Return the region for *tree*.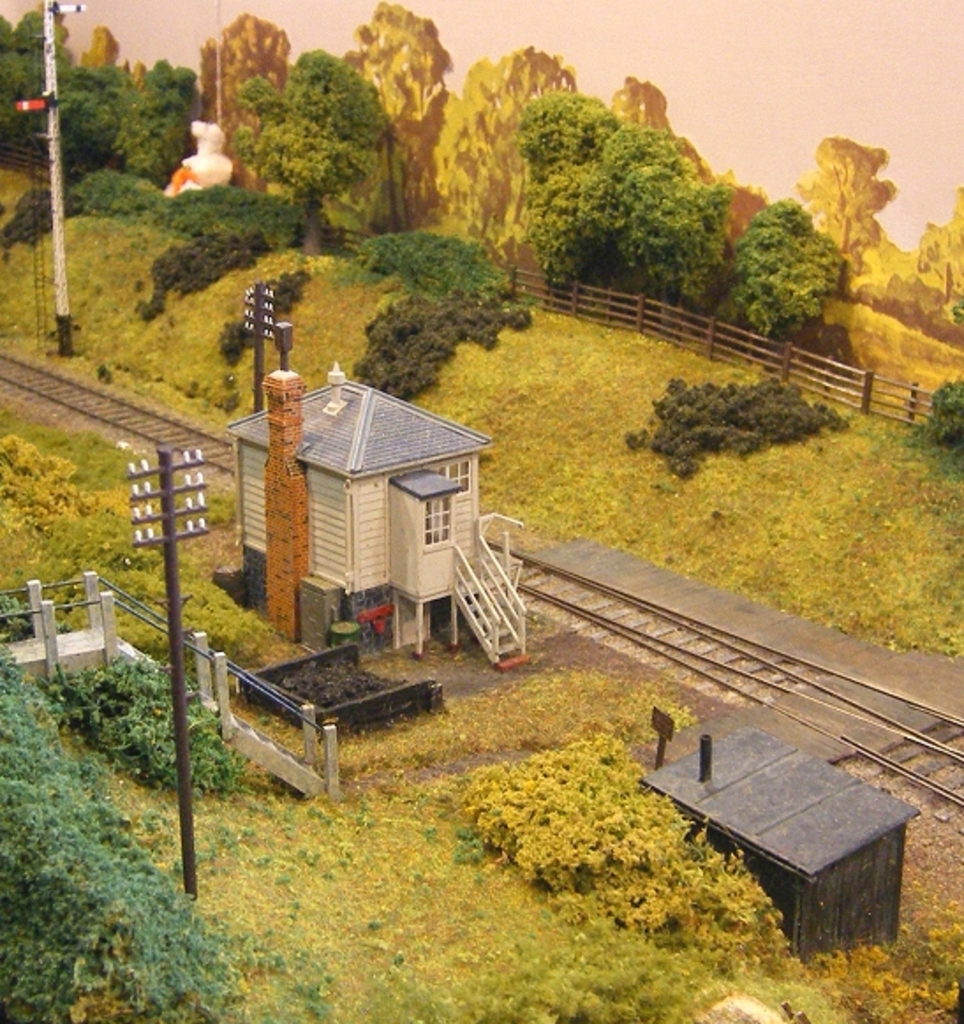
345 0 455 194.
